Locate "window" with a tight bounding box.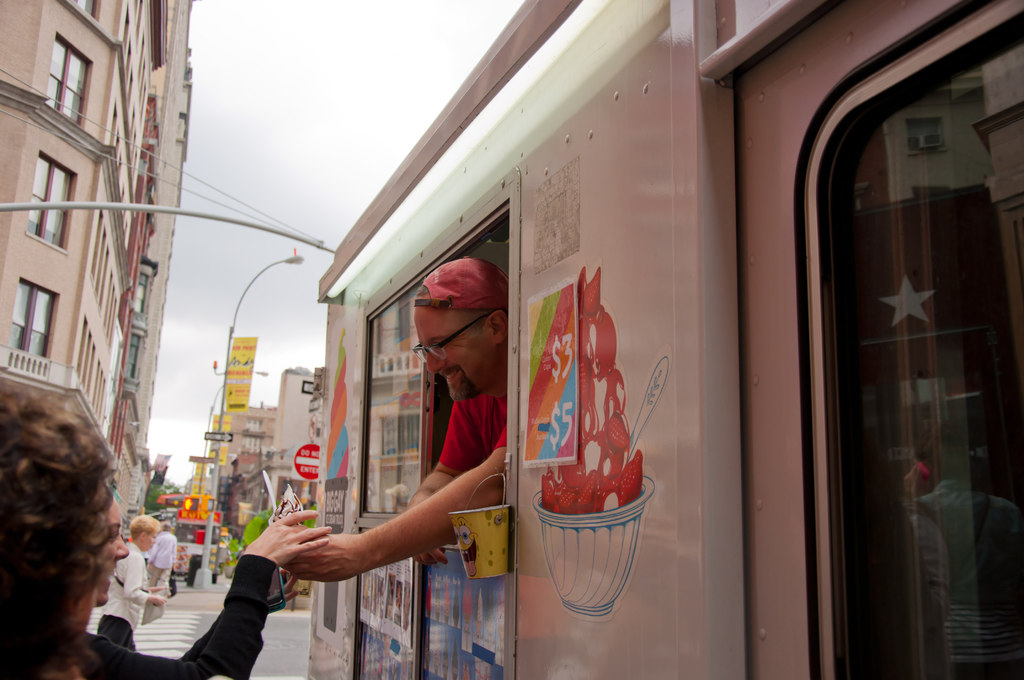
x1=70 y1=0 x2=101 y2=19.
